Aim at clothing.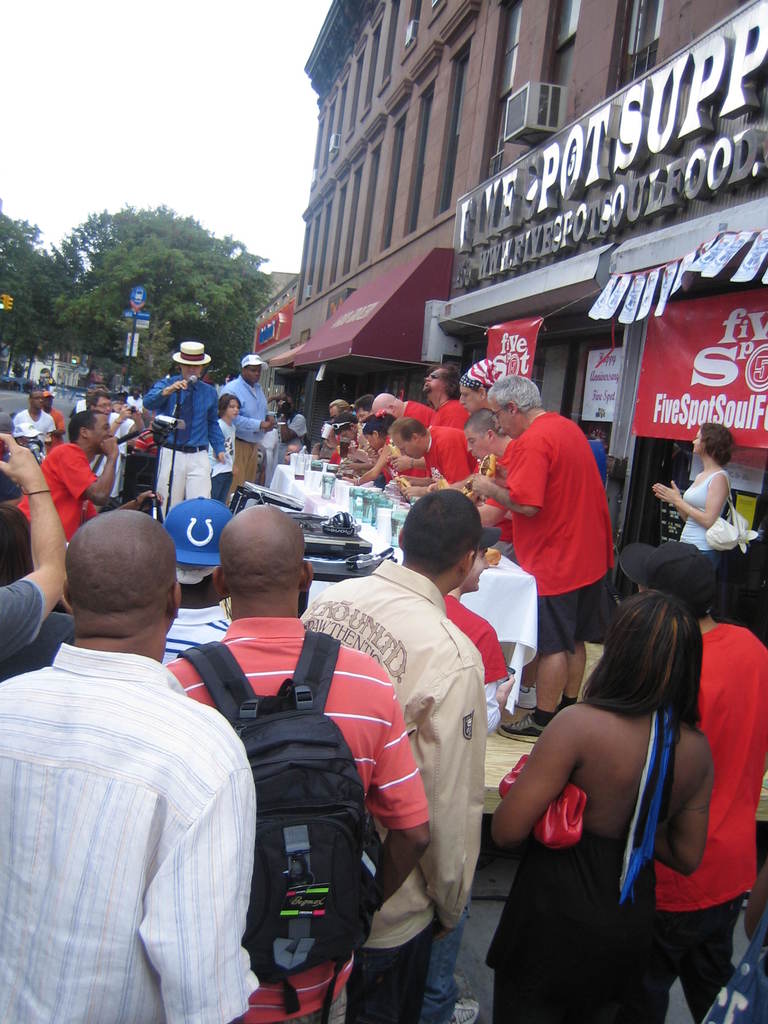
Aimed at (left=218, top=374, right=270, bottom=496).
